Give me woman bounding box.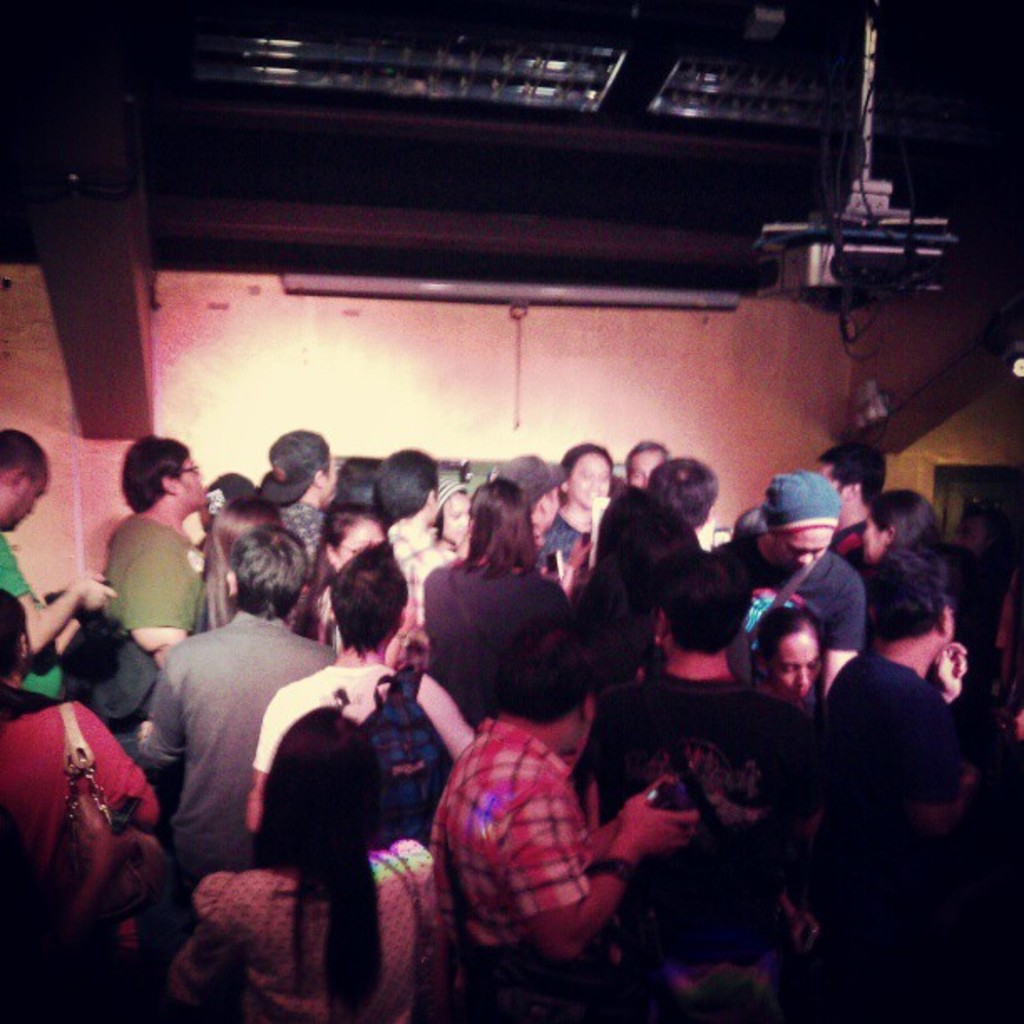
crop(753, 606, 822, 709).
